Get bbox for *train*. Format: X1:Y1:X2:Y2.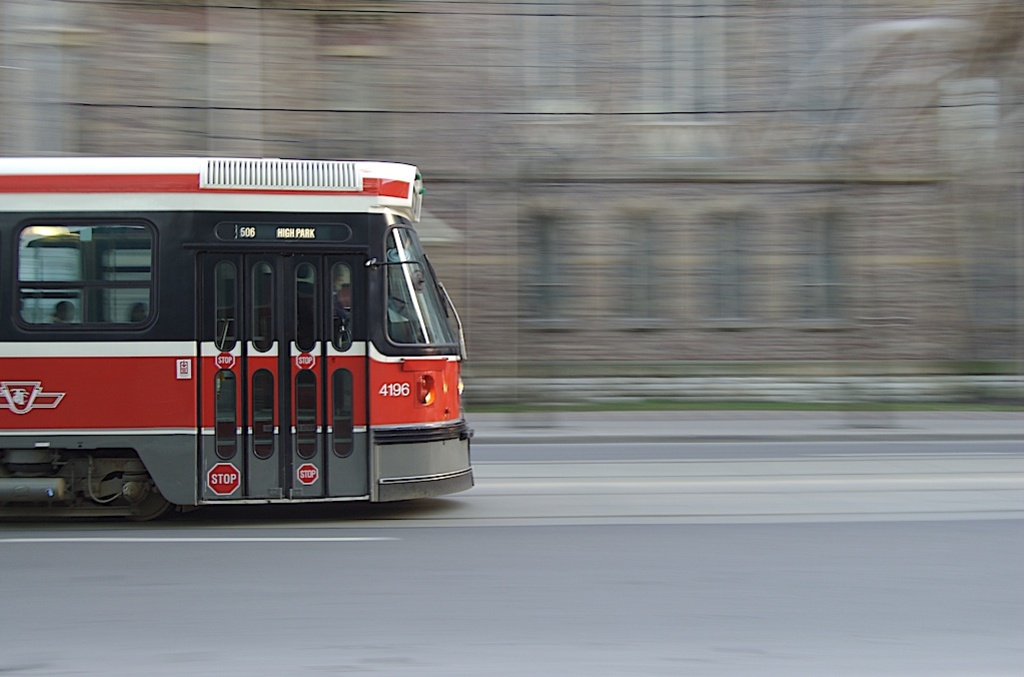
0:157:478:519.
